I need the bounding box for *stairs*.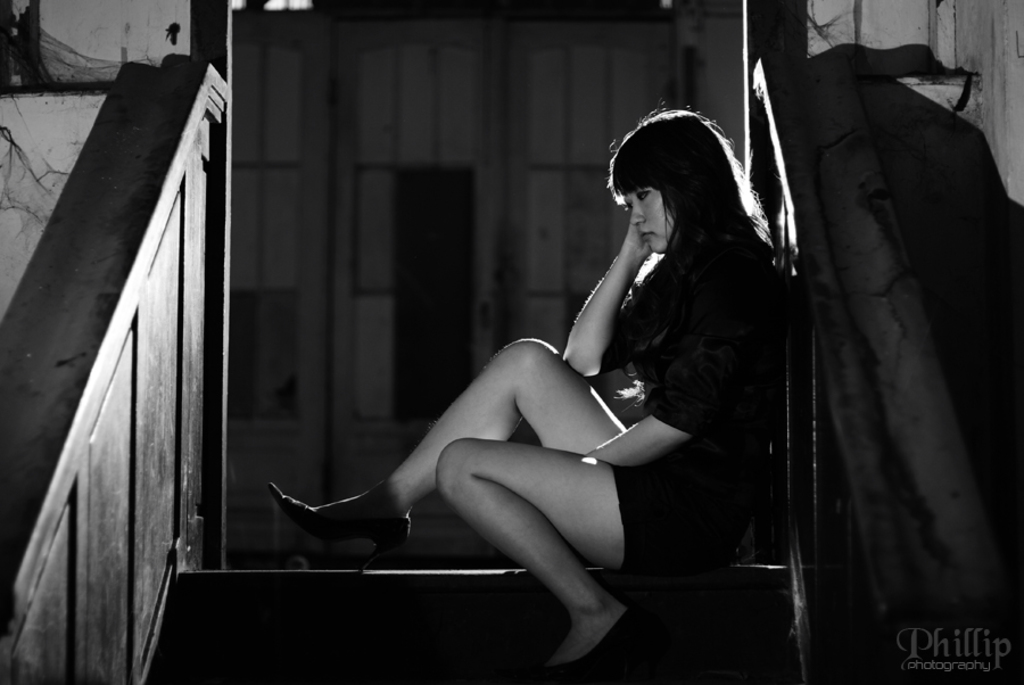
Here it is: crop(141, 562, 849, 684).
